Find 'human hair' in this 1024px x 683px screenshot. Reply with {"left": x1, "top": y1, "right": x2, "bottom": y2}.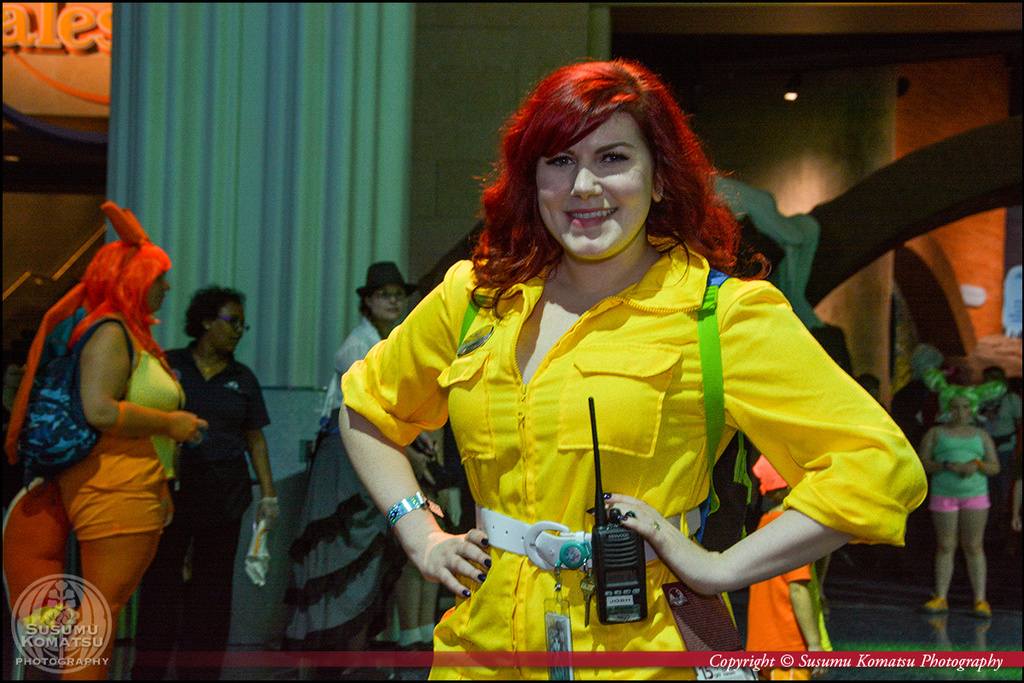
{"left": 477, "top": 55, "right": 718, "bottom": 304}.
